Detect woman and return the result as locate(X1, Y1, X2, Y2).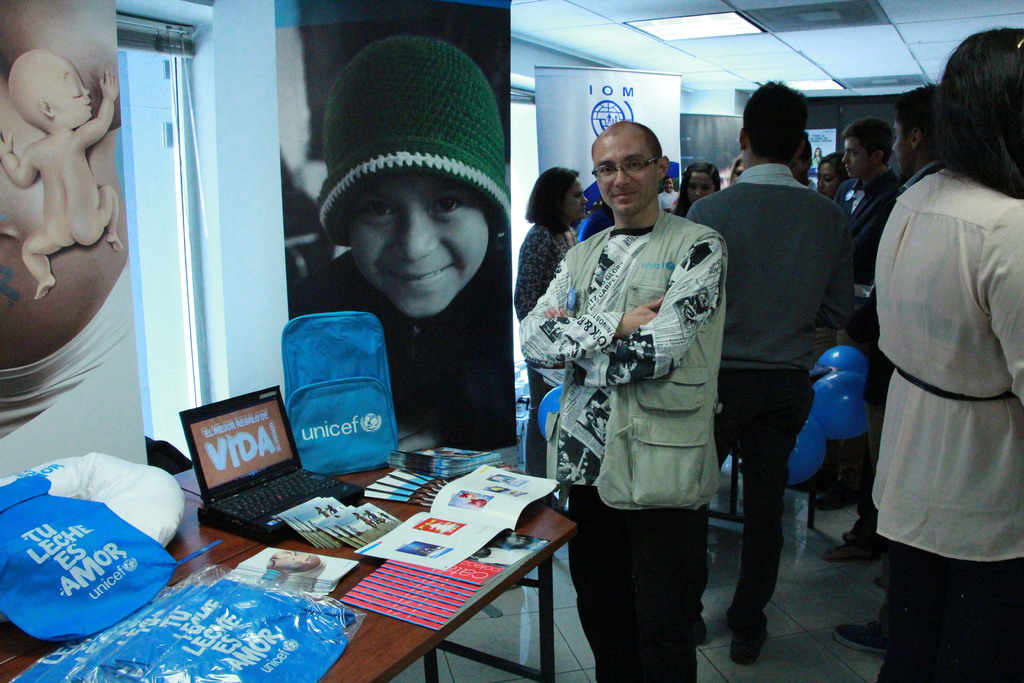
locate(815, 147, 846, 202).
